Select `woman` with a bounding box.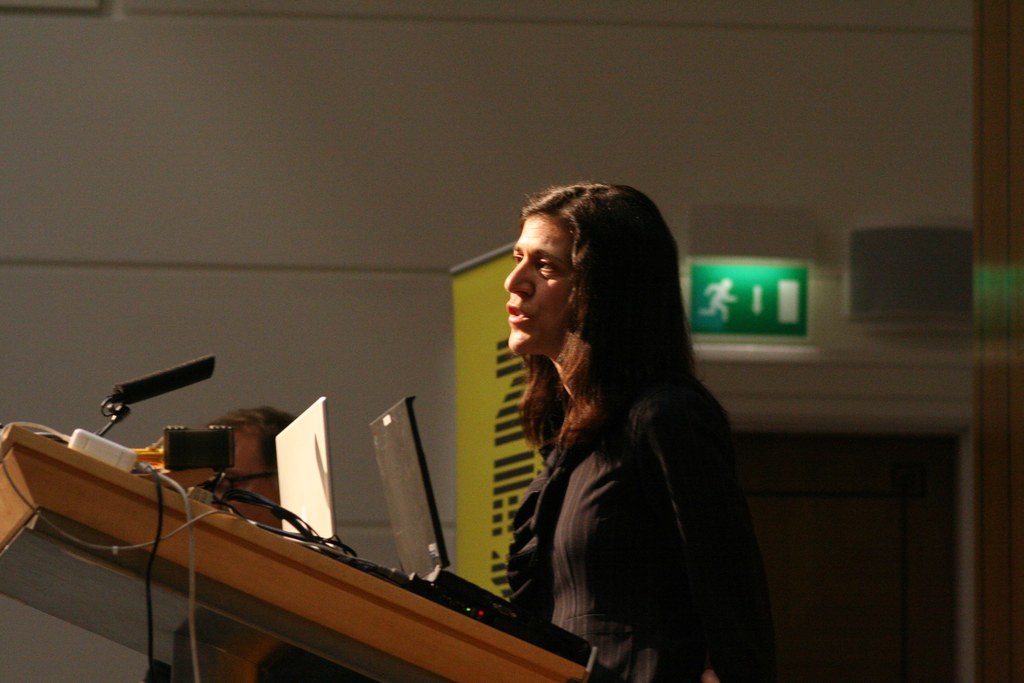
bbox(445, 164, 780, 682).
